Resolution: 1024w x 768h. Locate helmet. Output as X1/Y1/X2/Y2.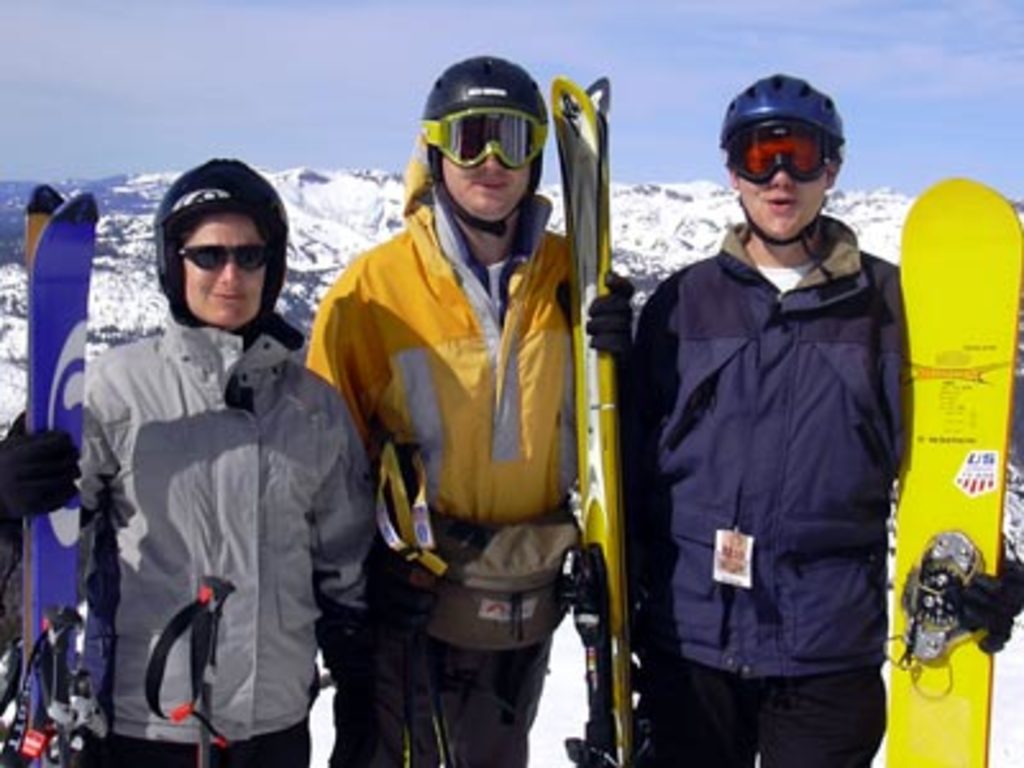
410/51/548/264.
